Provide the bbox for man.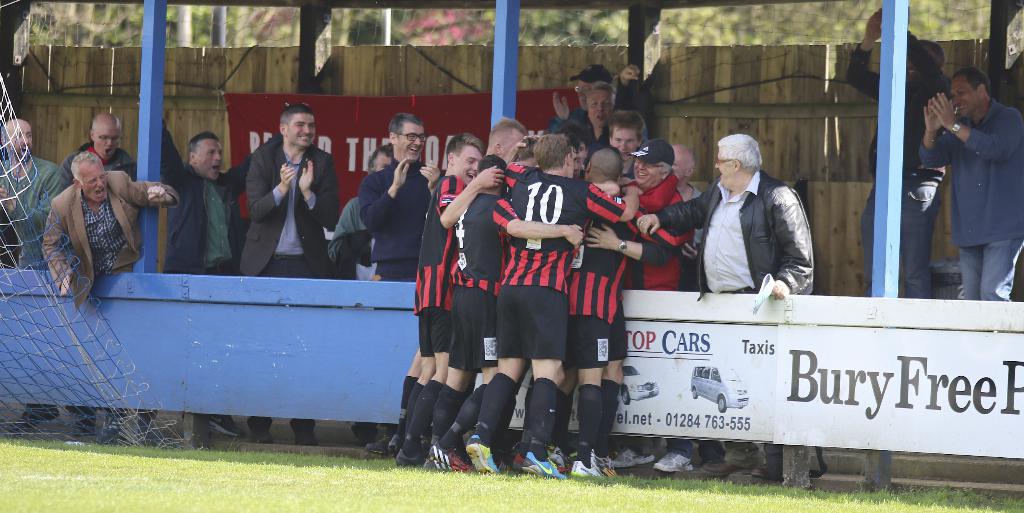
crop(159, 118, 255, 437).
